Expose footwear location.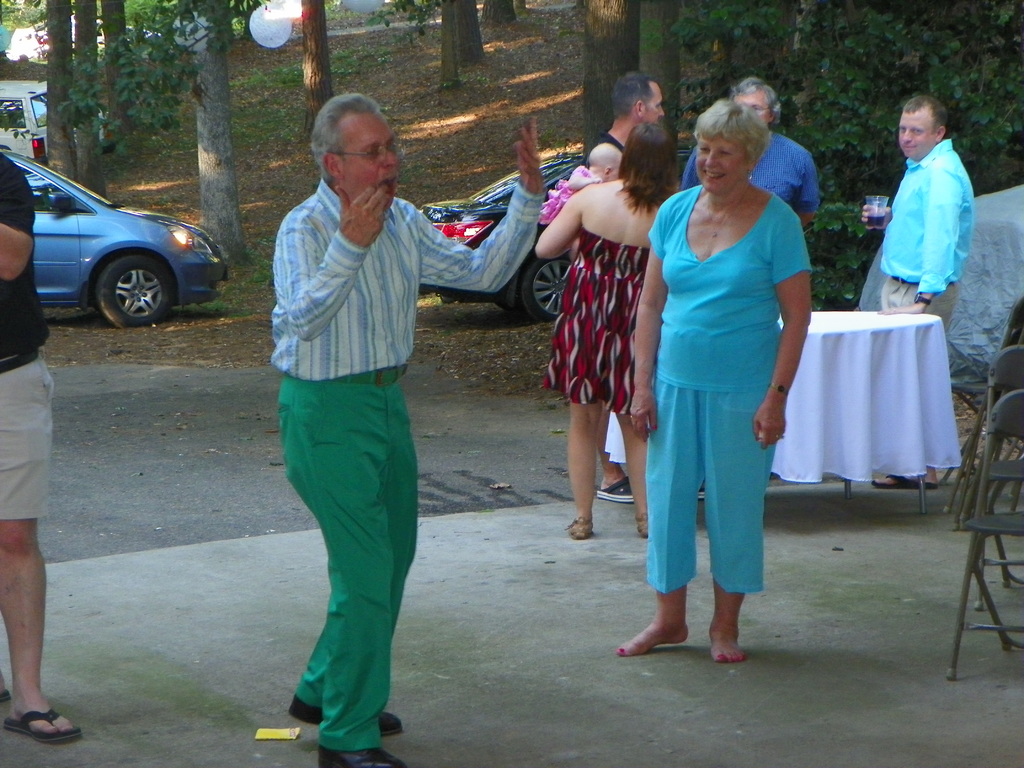
Exposed at 313 750 404 767.
